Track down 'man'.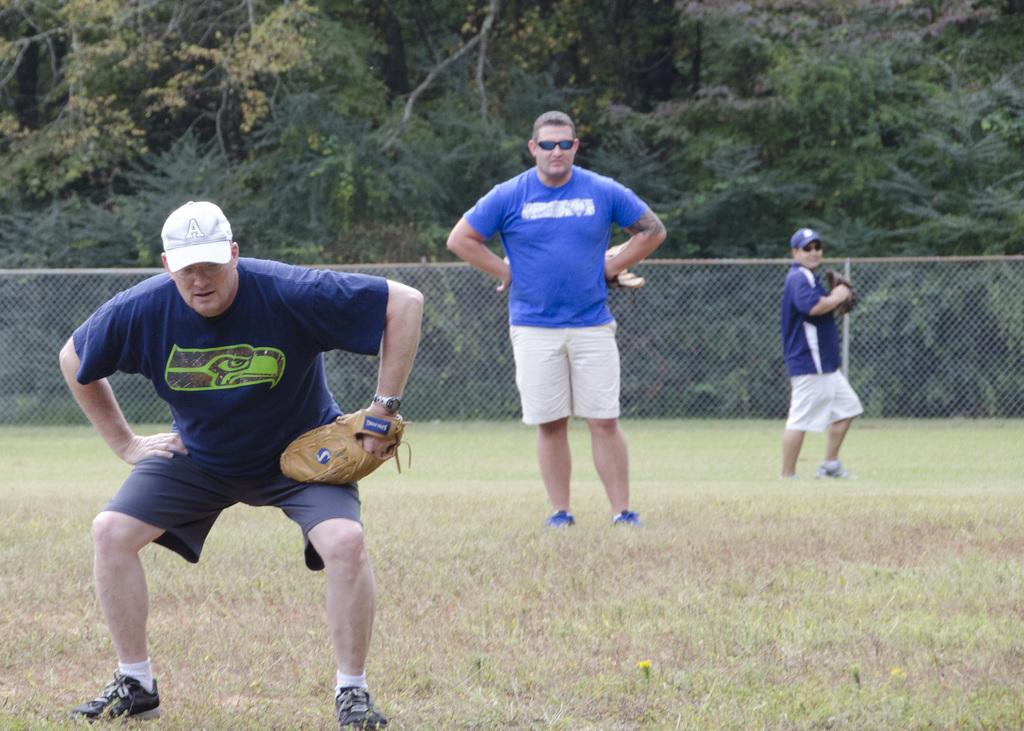
Tracked to locate(780, 228, 865, 478).
